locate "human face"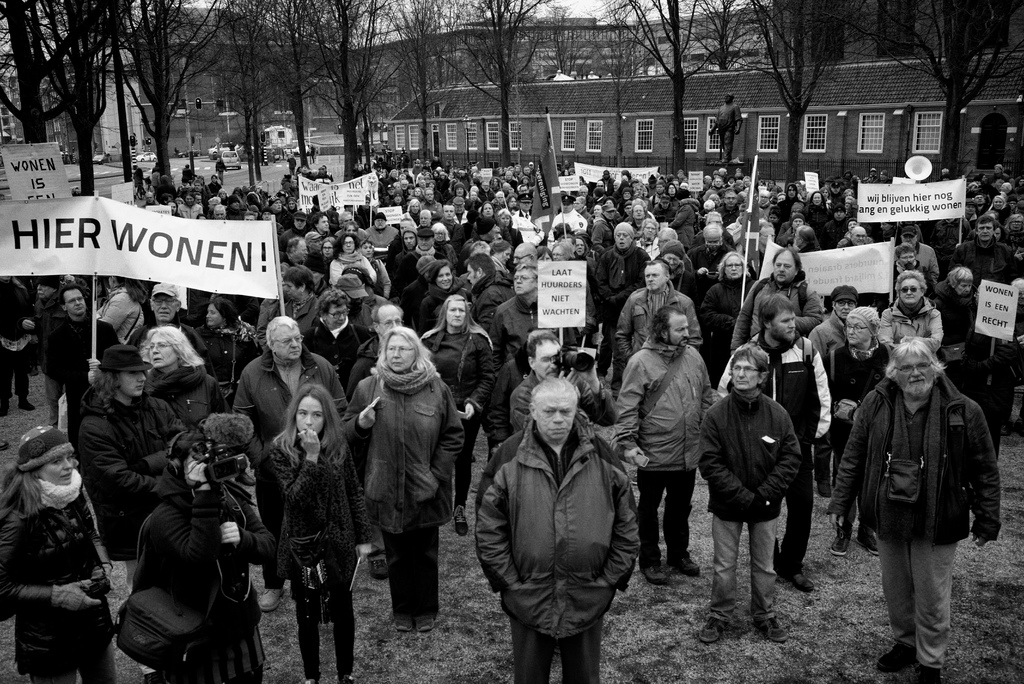
x1=791 y1=216 x2=805 y2=229
